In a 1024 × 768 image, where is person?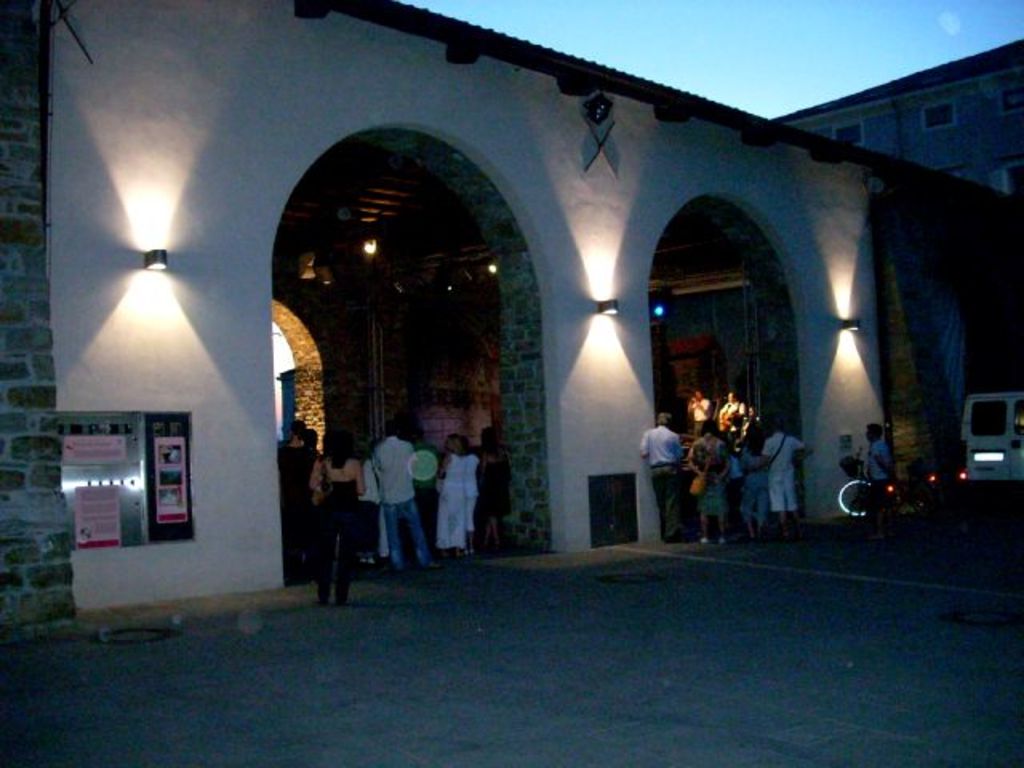
(738,408,762,523).
